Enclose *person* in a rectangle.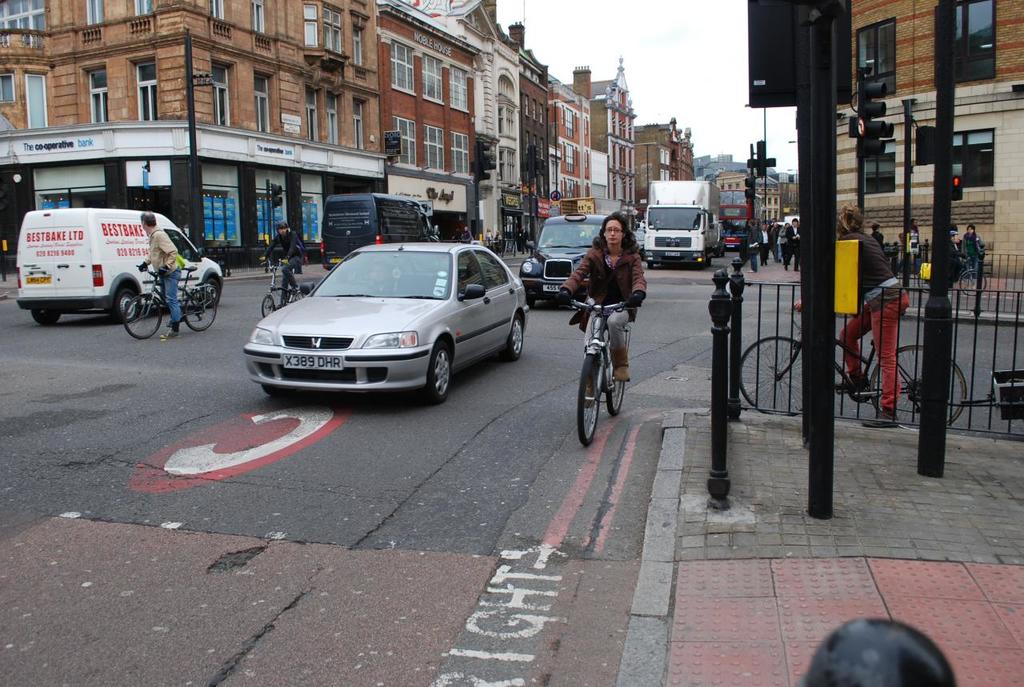
[903,219,923,266].
